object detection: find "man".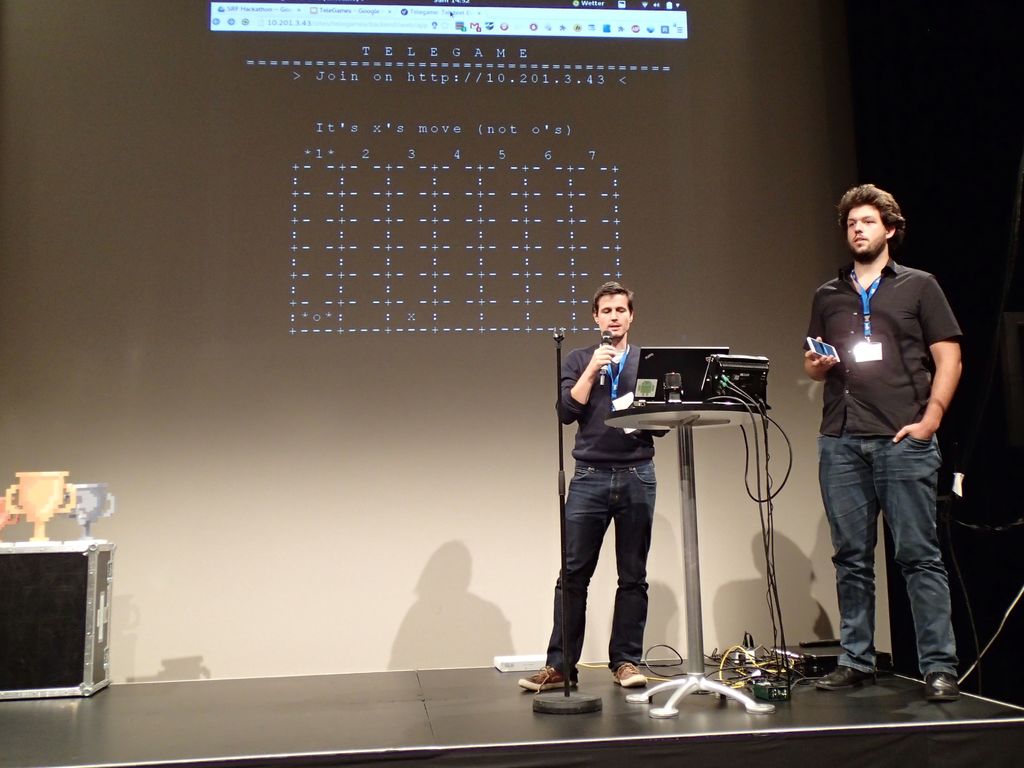
detection(797, 186, 973, 701).
